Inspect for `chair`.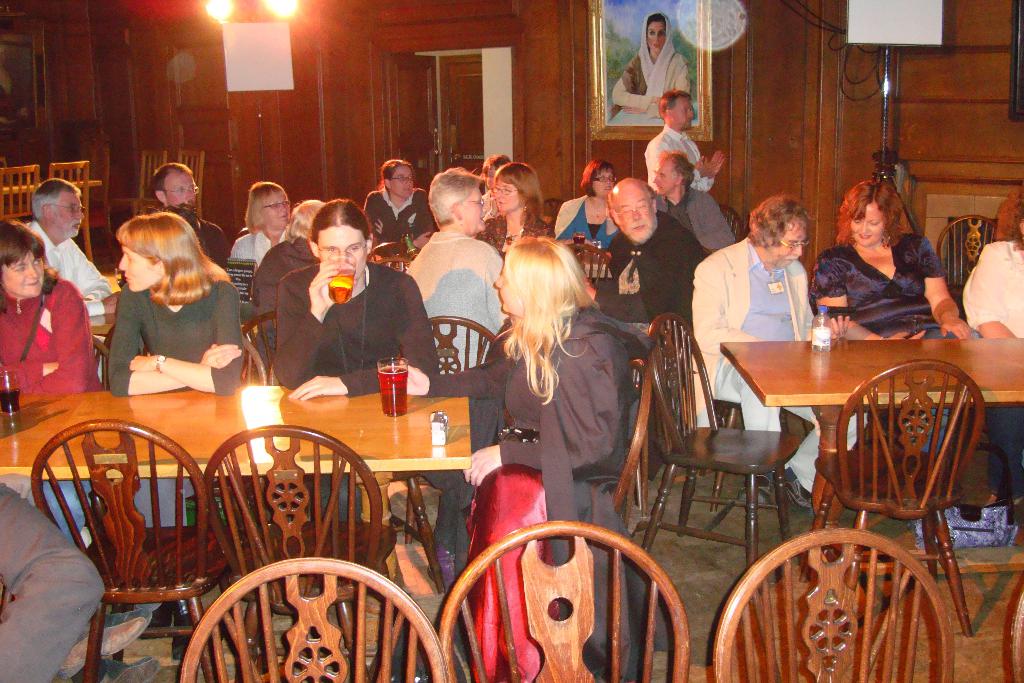
Inspection: (left=609, top=358, right=651, bottom=518).
